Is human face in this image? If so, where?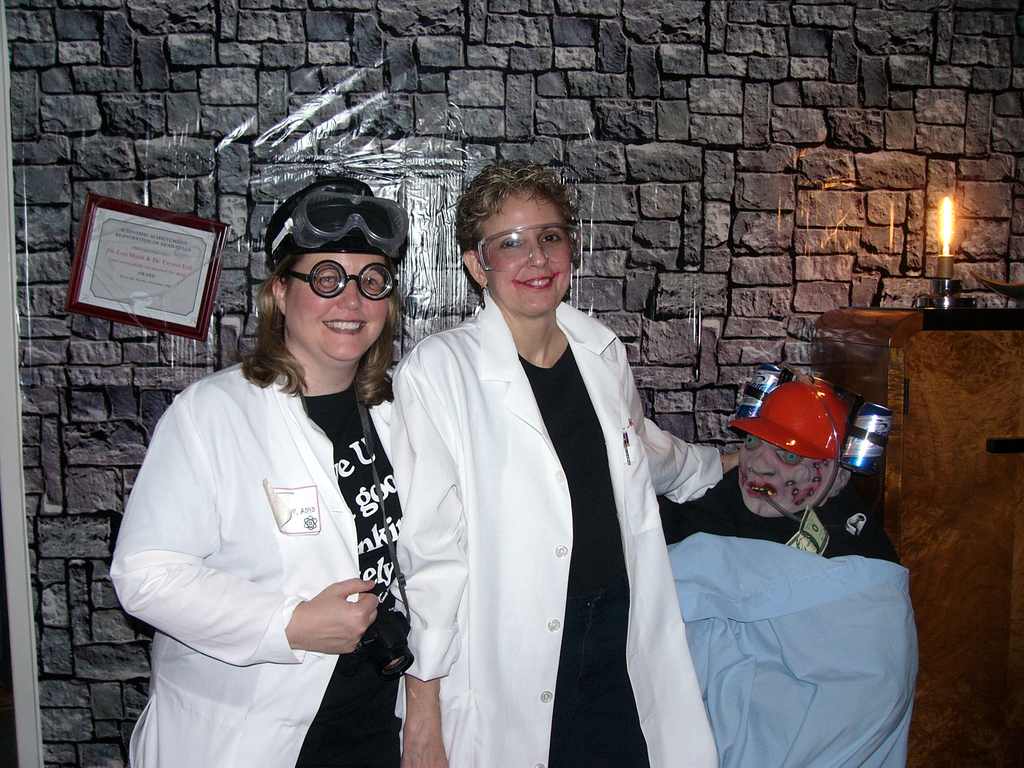
Yes, at 479, 186, 572, 317.
